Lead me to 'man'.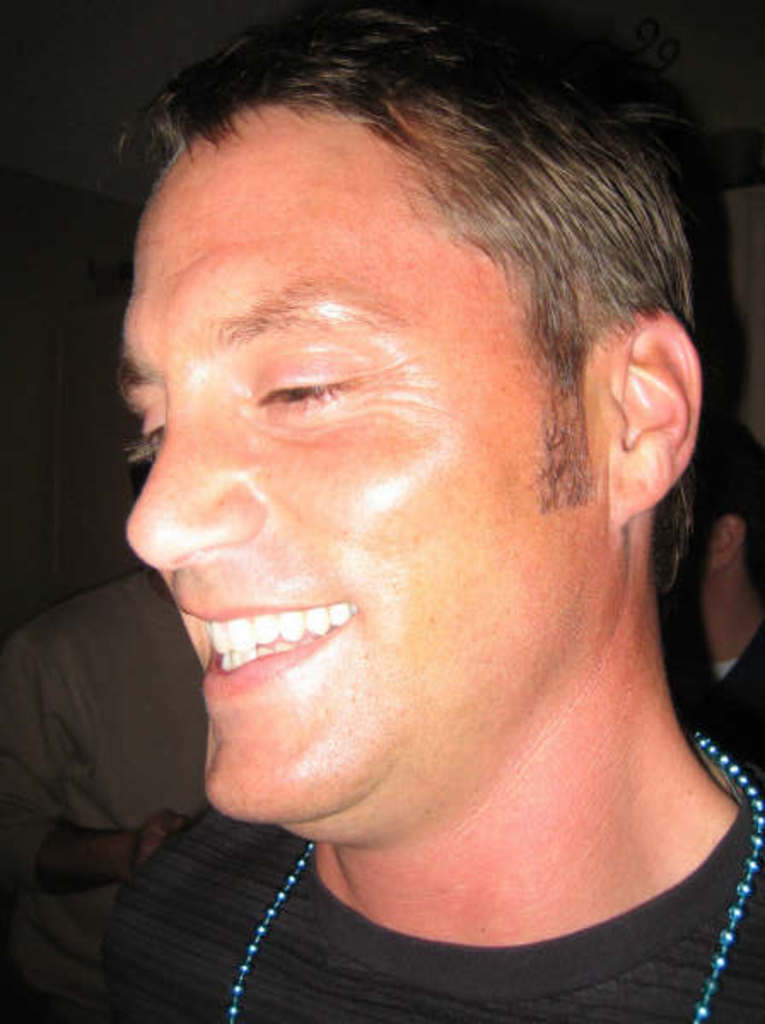
Lead to left=659, top=416, right=763, bottom=802.
